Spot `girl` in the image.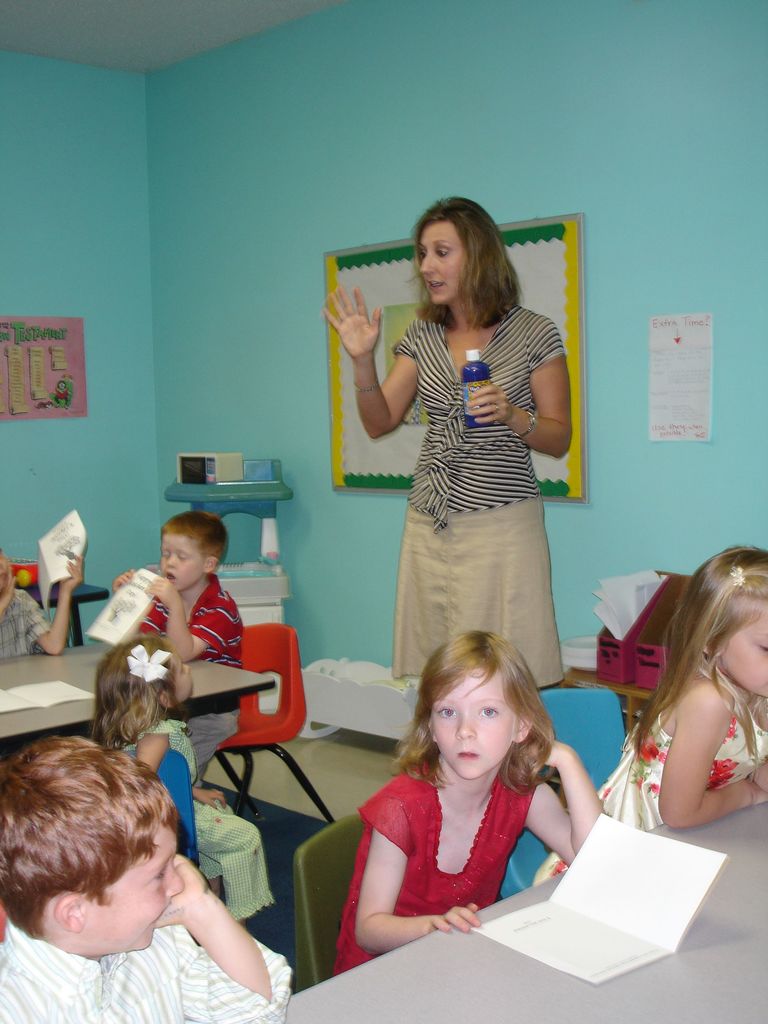
`girl` found at <region>98, 629, 275, 929</region>.
